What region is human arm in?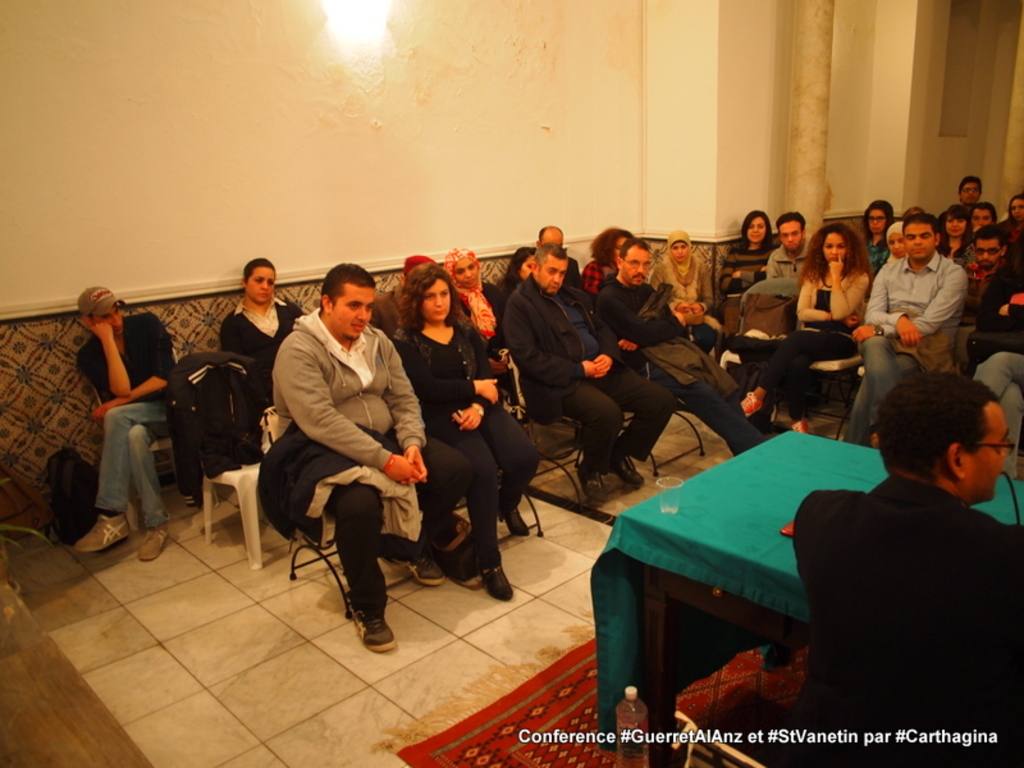
Rect(411, 374, 502, 404).
